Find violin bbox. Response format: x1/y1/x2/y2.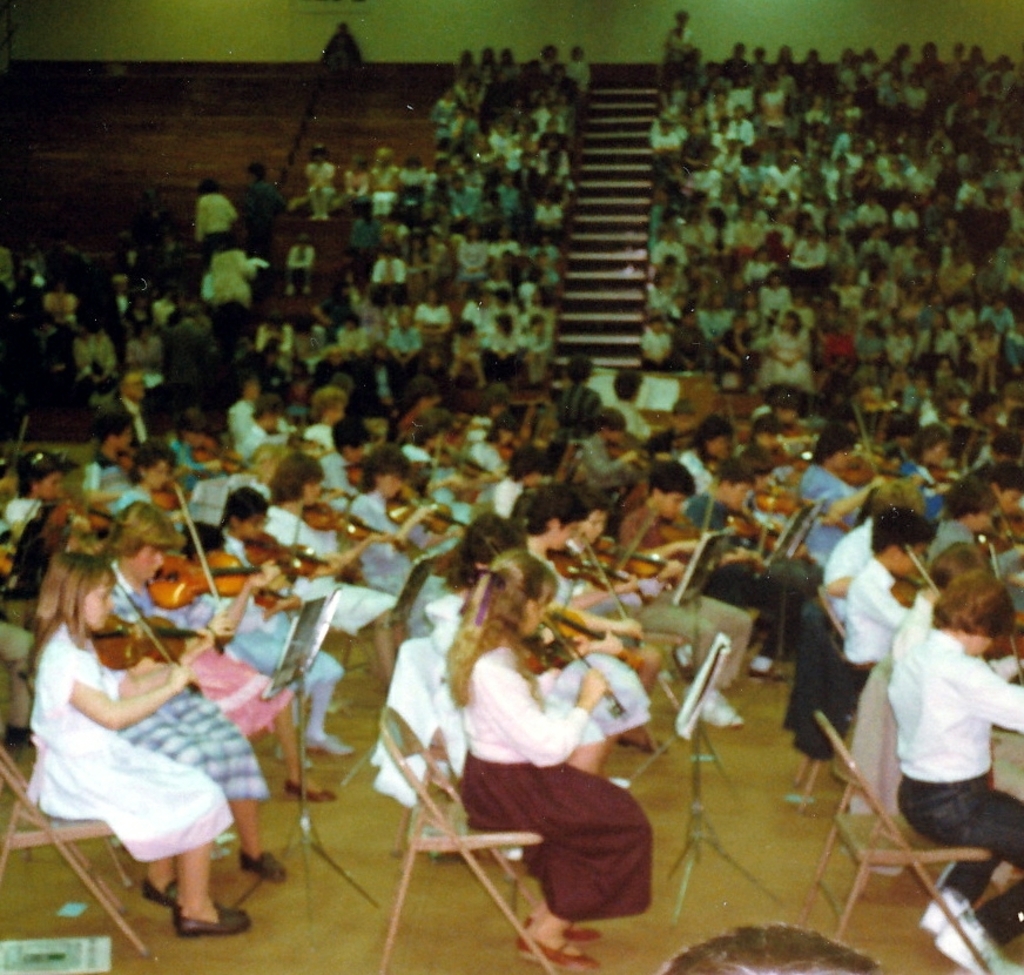
584/520/693/585.
